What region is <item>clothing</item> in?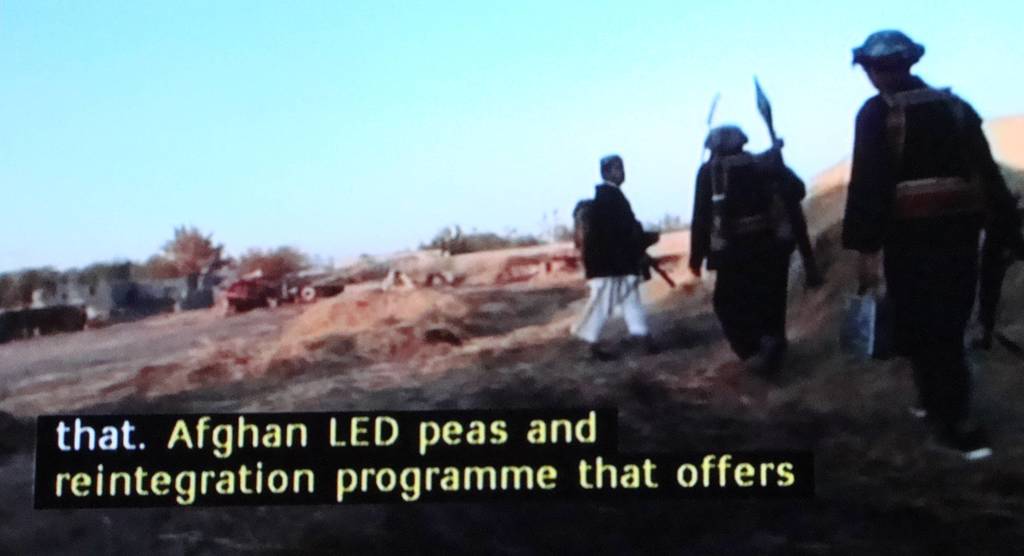
left=578, top=184, right=644, bottom=337.
